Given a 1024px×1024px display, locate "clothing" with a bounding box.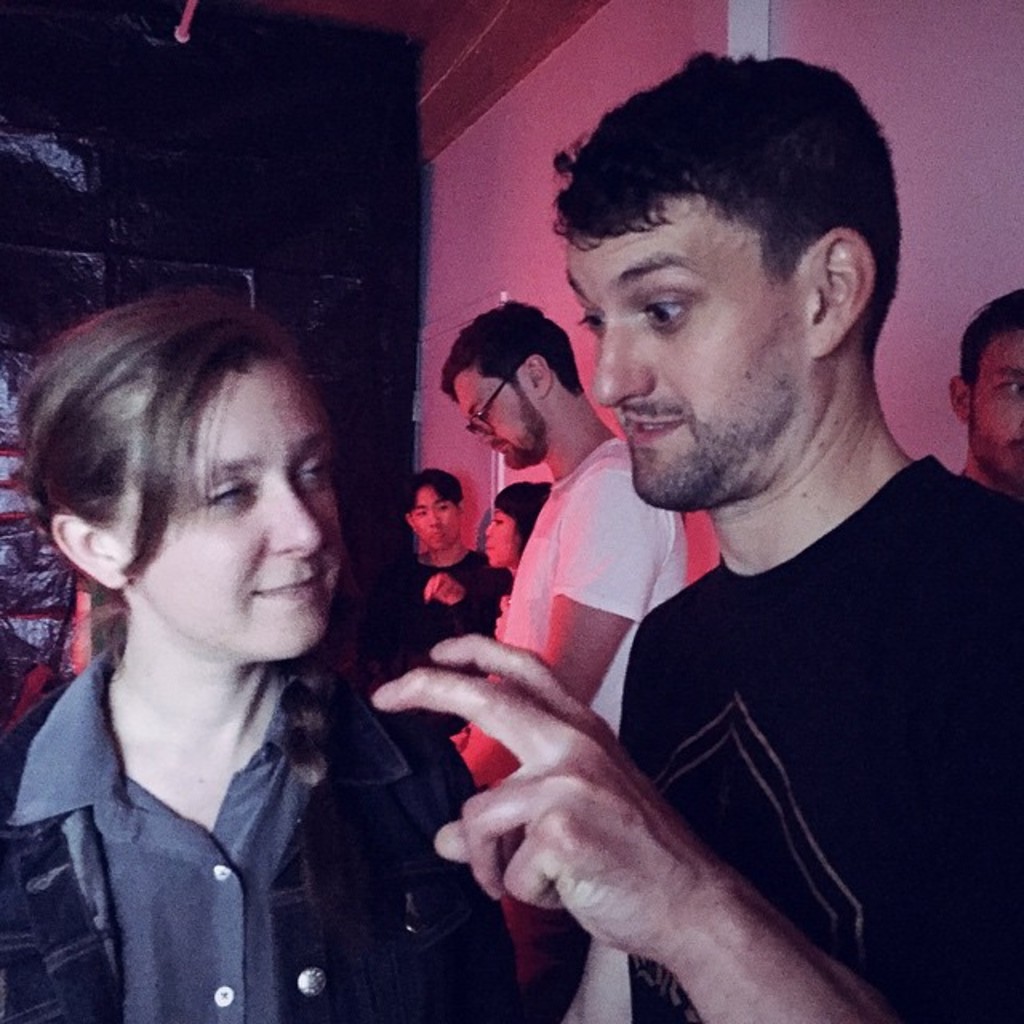
Located: Rect(618, 459, 1022, 1022).
